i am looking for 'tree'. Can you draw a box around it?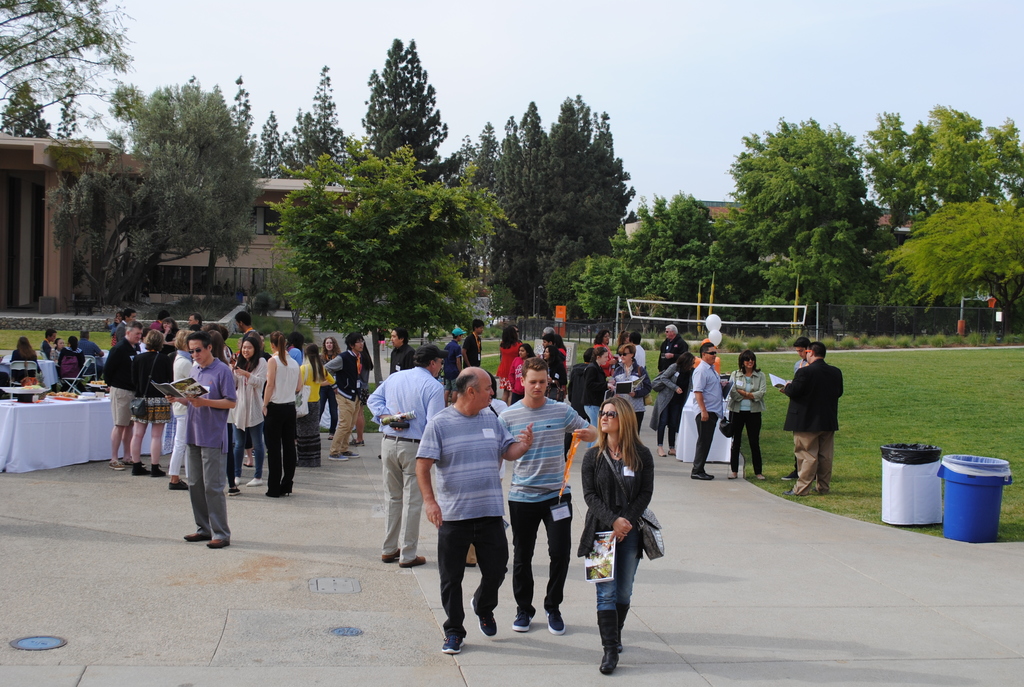
Sure, the bounding box is (left=476, top=126, right=500, bottom=184).
